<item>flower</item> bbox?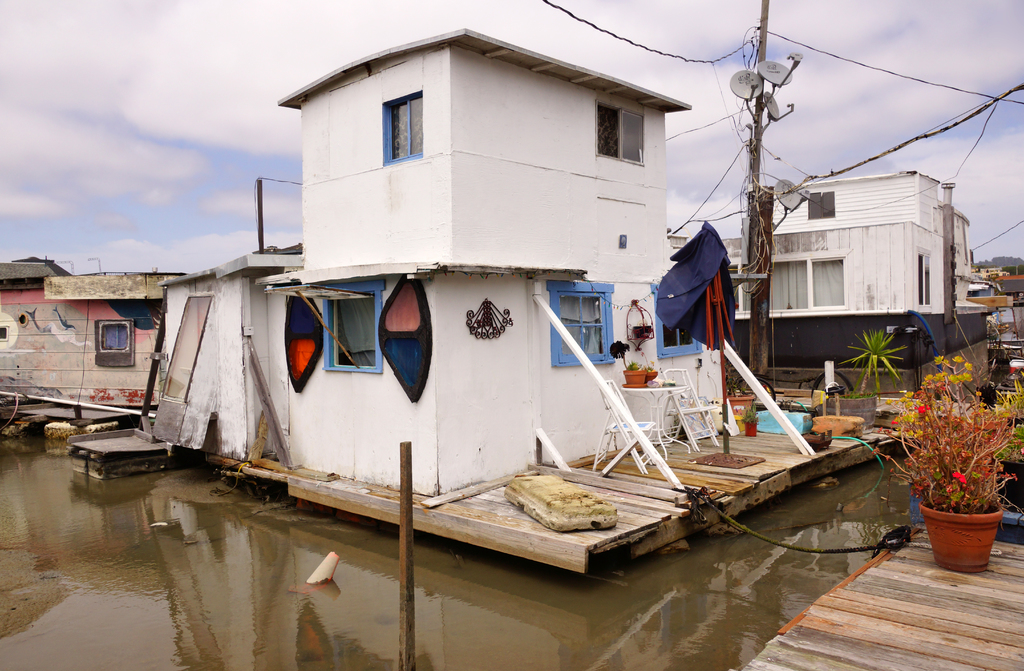
crop(952, 470, 967, 483)
